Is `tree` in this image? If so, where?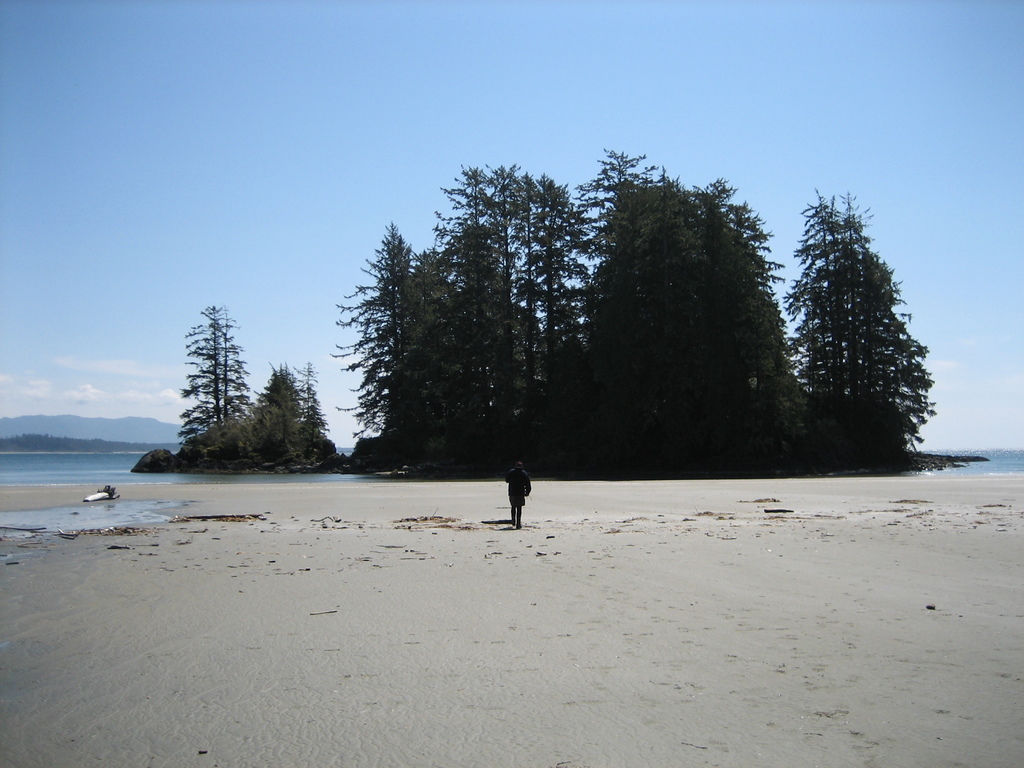
Yes, at bbox=(593, 141, 794, 474).
